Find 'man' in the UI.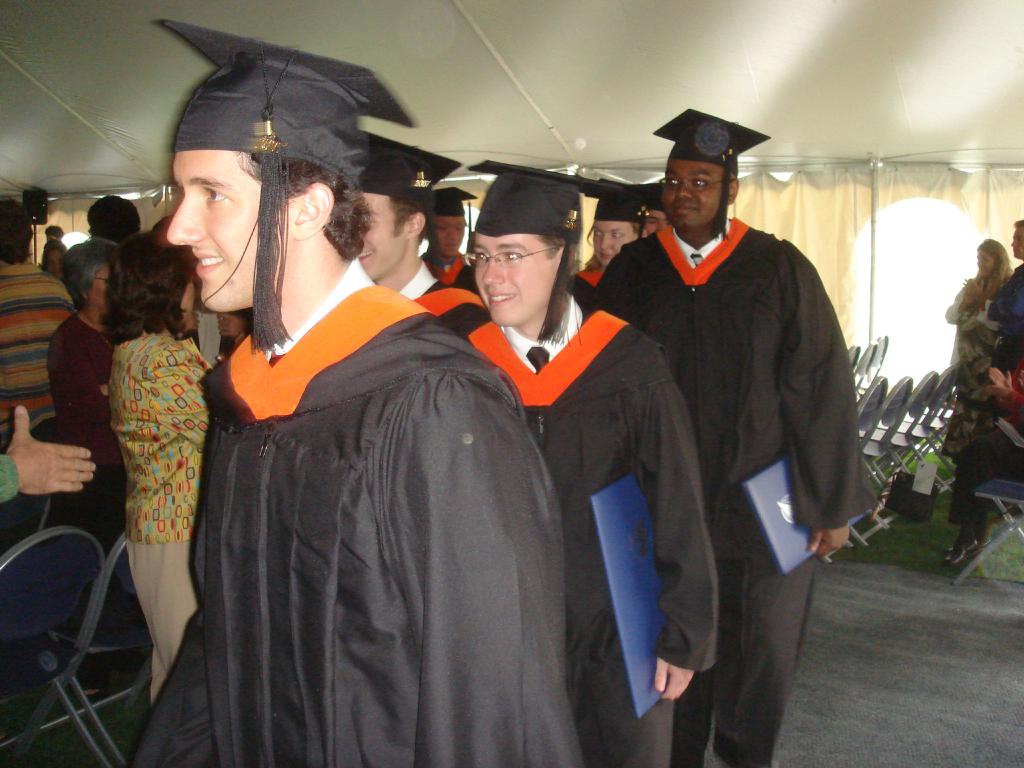
UI element at 127, 18, 590, 767.
